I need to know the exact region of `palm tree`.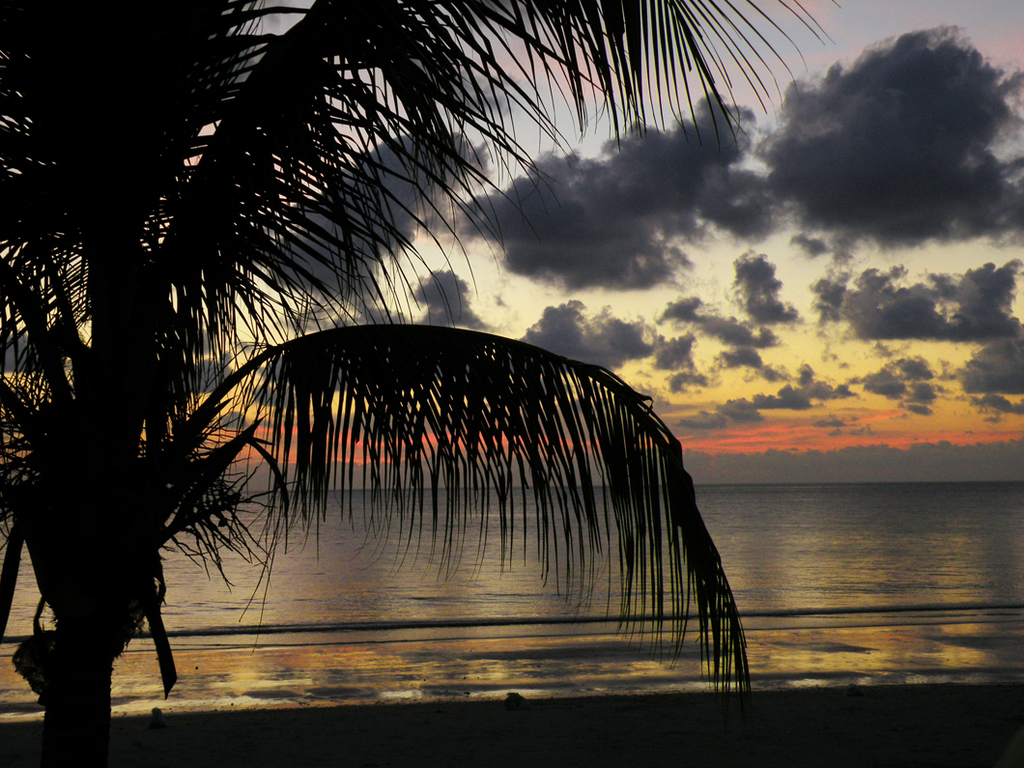
Region: l=0, t=0, r=850, b=767.
